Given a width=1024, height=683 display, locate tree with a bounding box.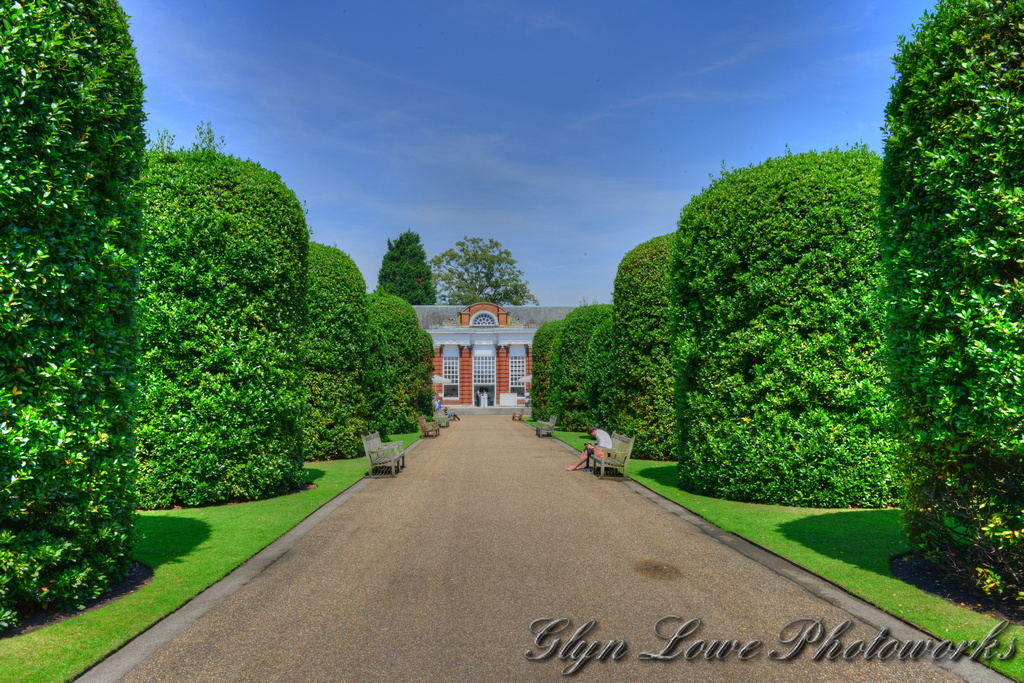
Located: BBox(149, 130, 178, 157).
